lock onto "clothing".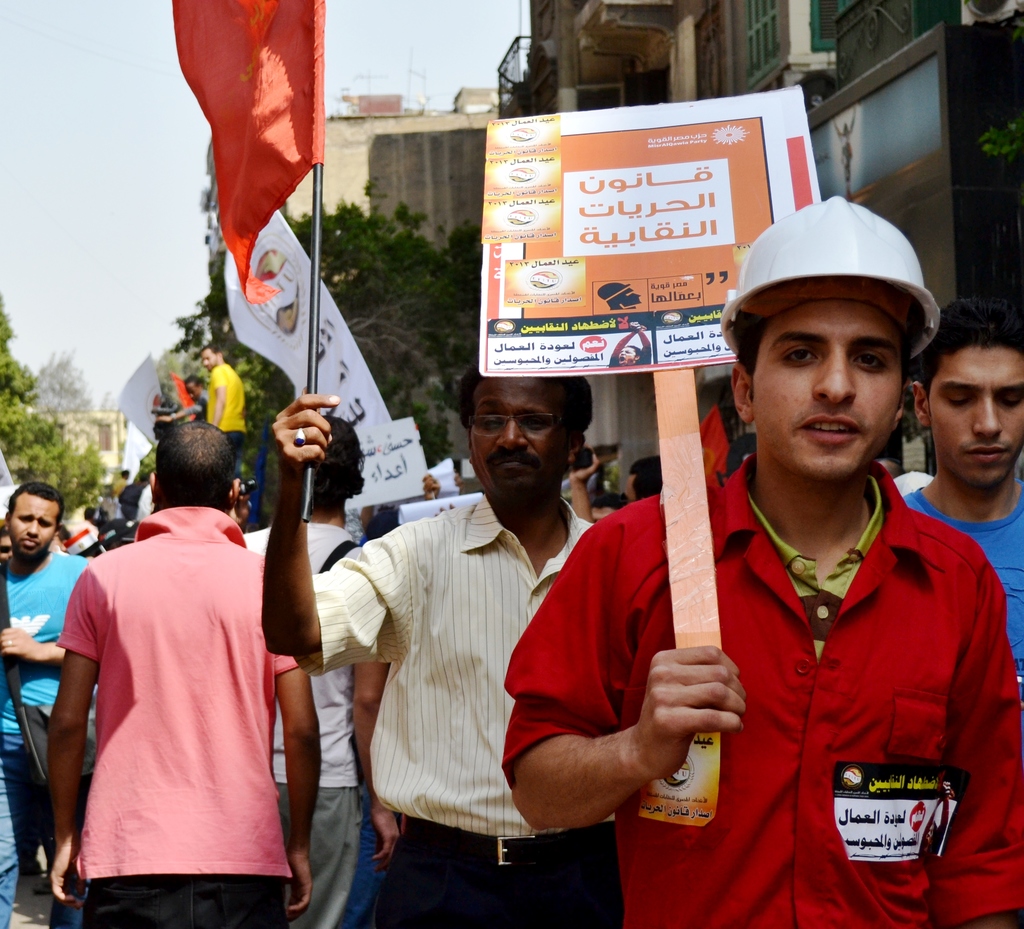
Locked: box(904, 480, 1020, 676).
